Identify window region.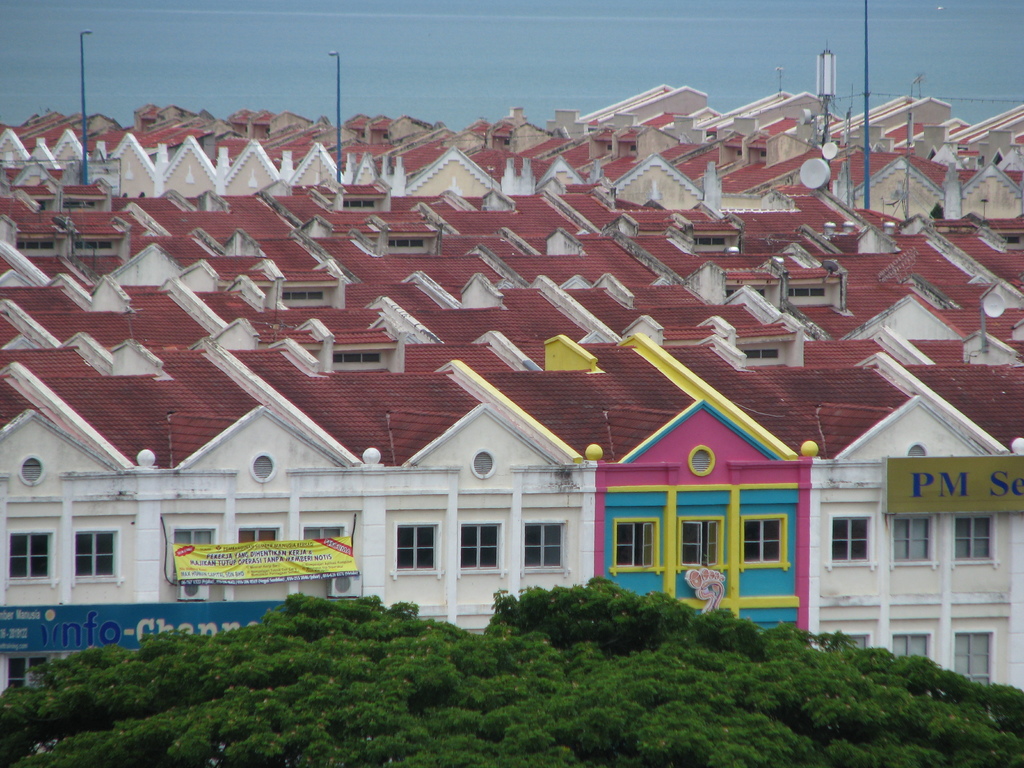
Region: pyautogui.locateOnScreen(341, 202, 383, 205).
